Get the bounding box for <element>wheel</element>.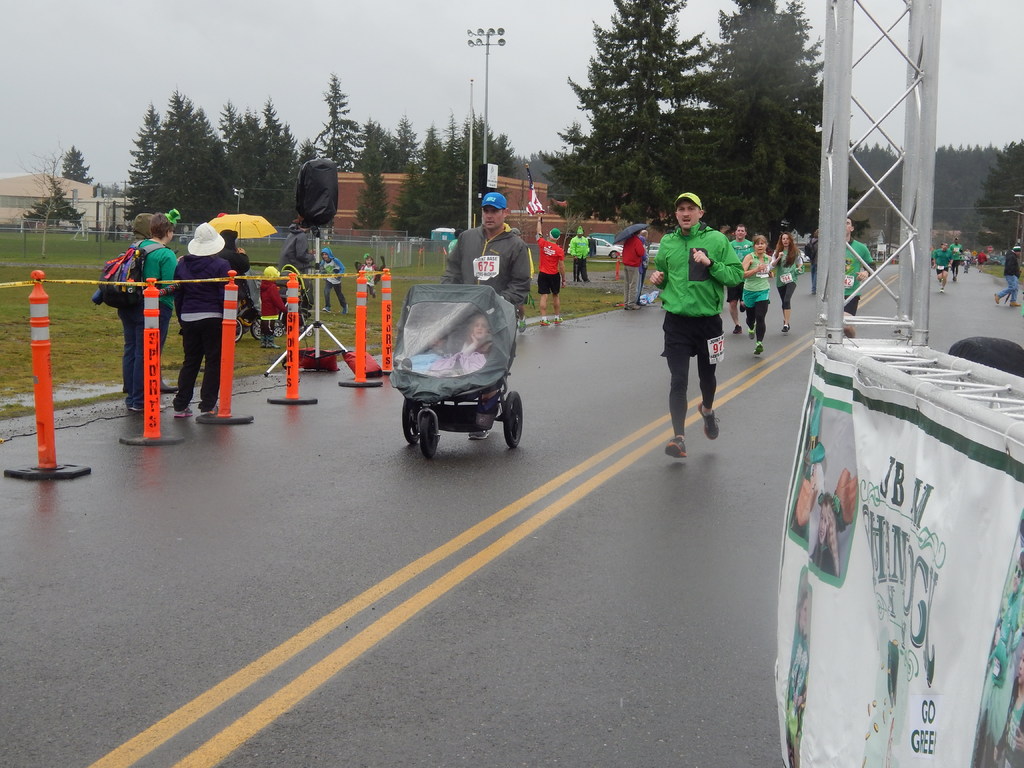
(307,326,317,339).
